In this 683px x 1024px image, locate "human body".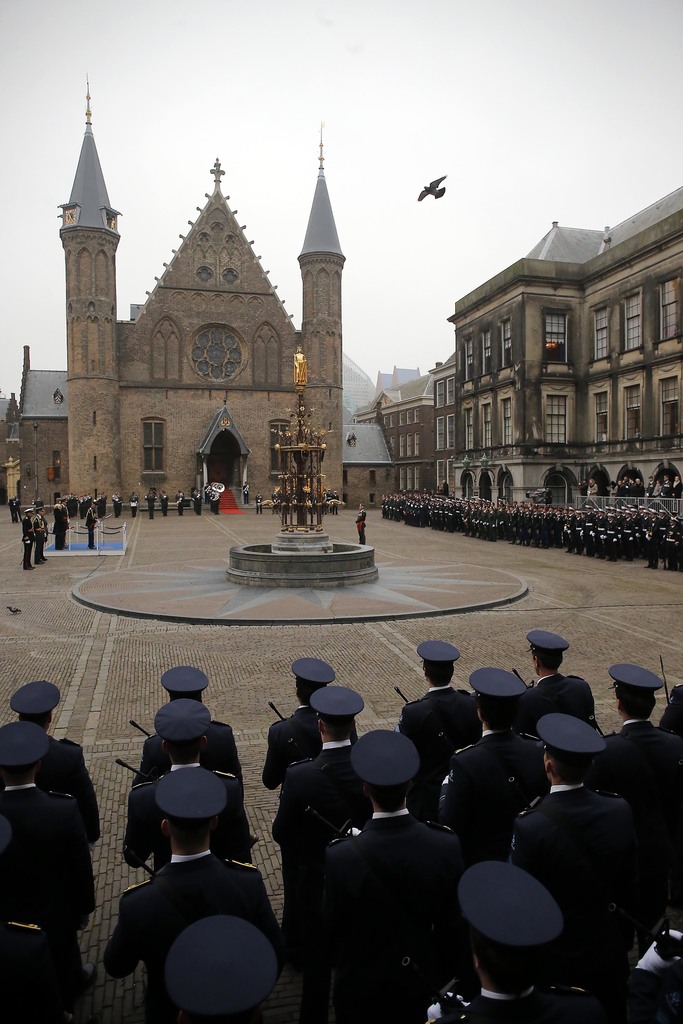
Bounding box: [0, 780, 94, 925].
